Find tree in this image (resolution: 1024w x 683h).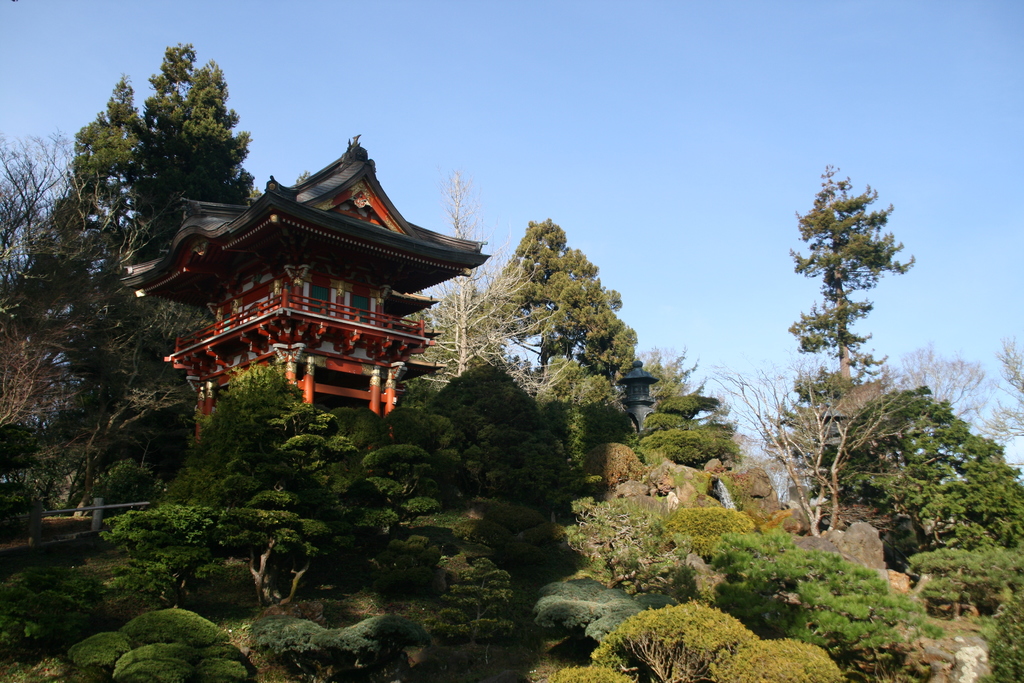
<bbox>0, 130, 140, 310</bbox>.
